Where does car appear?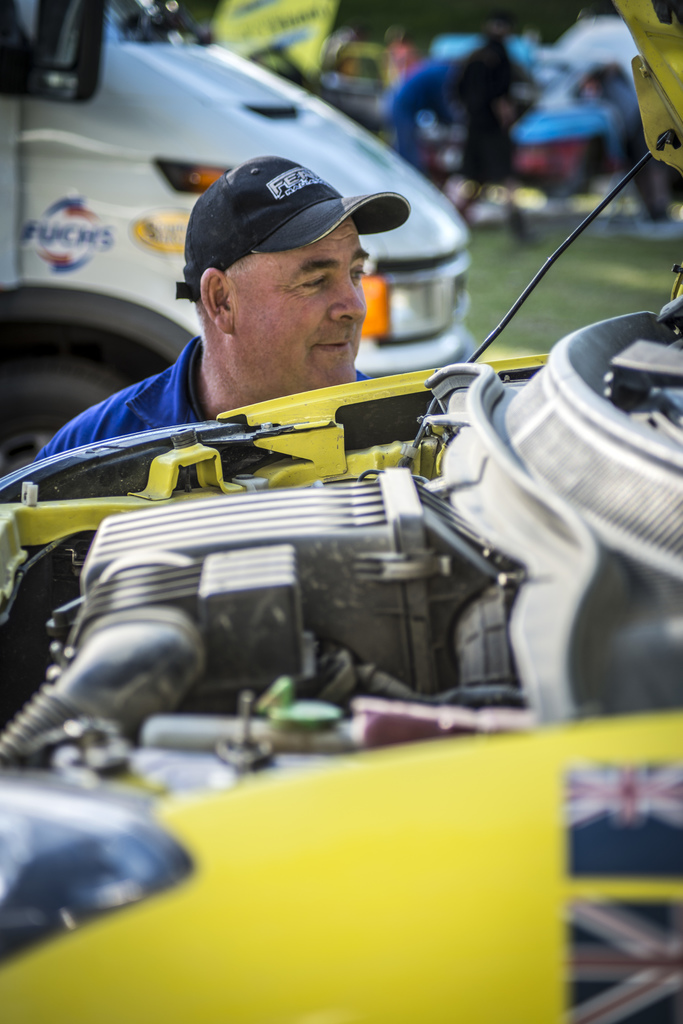
Appears at {"left": 0, "top": 1, "right": 682, "bottom": 1021}.
